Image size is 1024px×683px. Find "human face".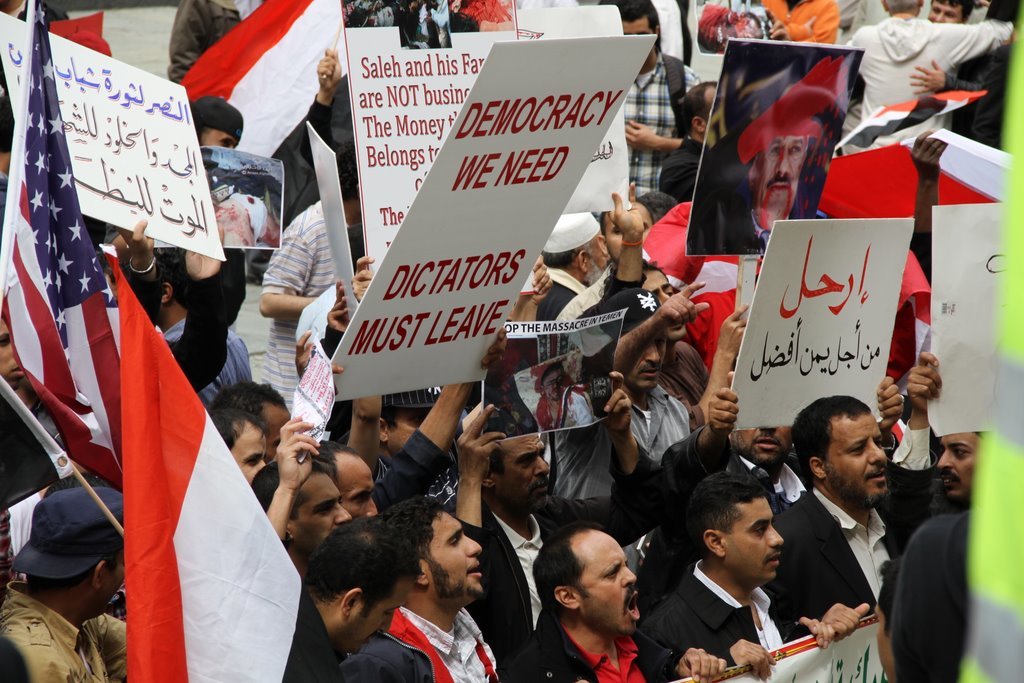
(x1=827, y1=413, x2=886, y2=505).
